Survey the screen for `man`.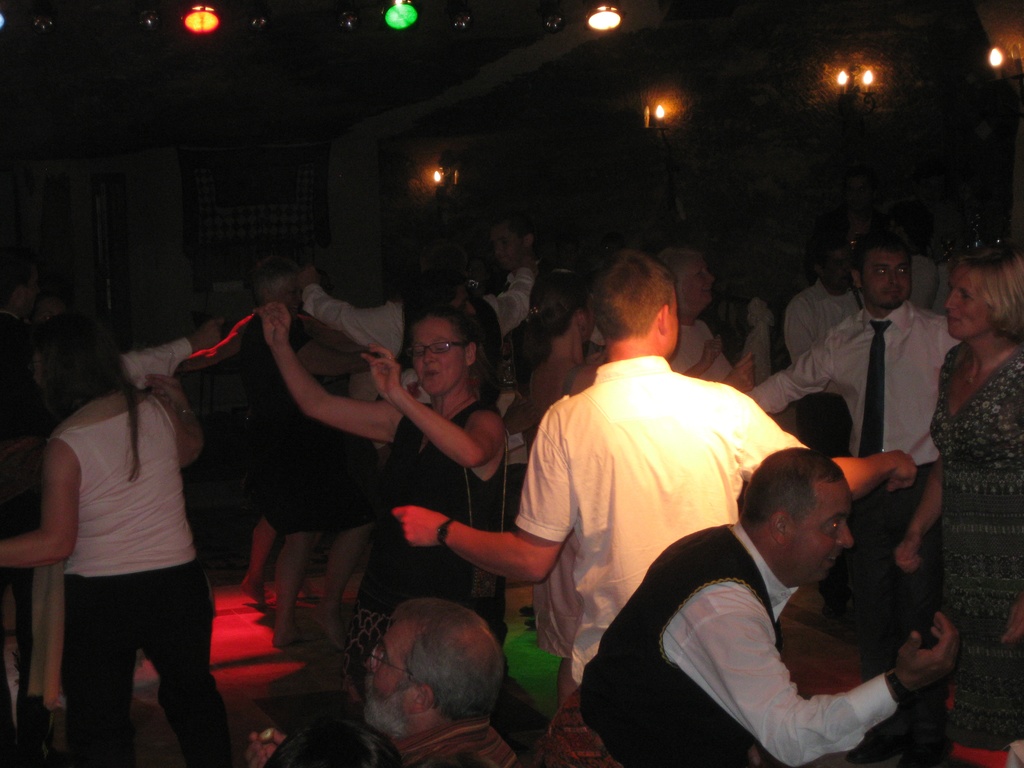
Survey found: [left=386, top=249, right=922, bottom=744].
